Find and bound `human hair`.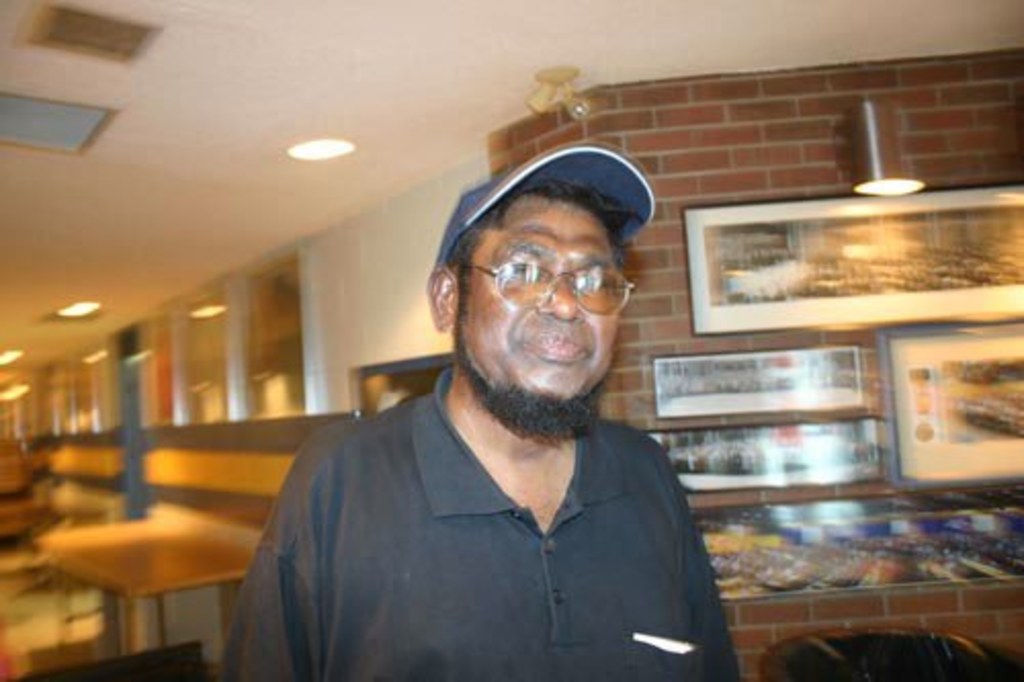
Bound: select_region(444, 176, 651, 279).
